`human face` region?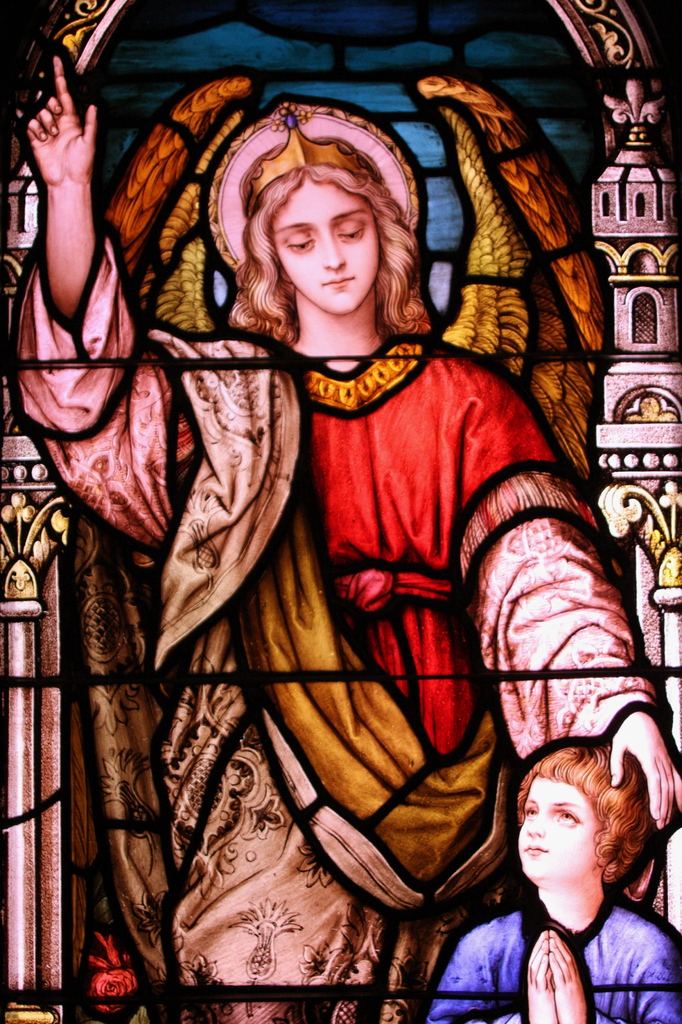
(left=519, top=776, right=601, bottom=878)
